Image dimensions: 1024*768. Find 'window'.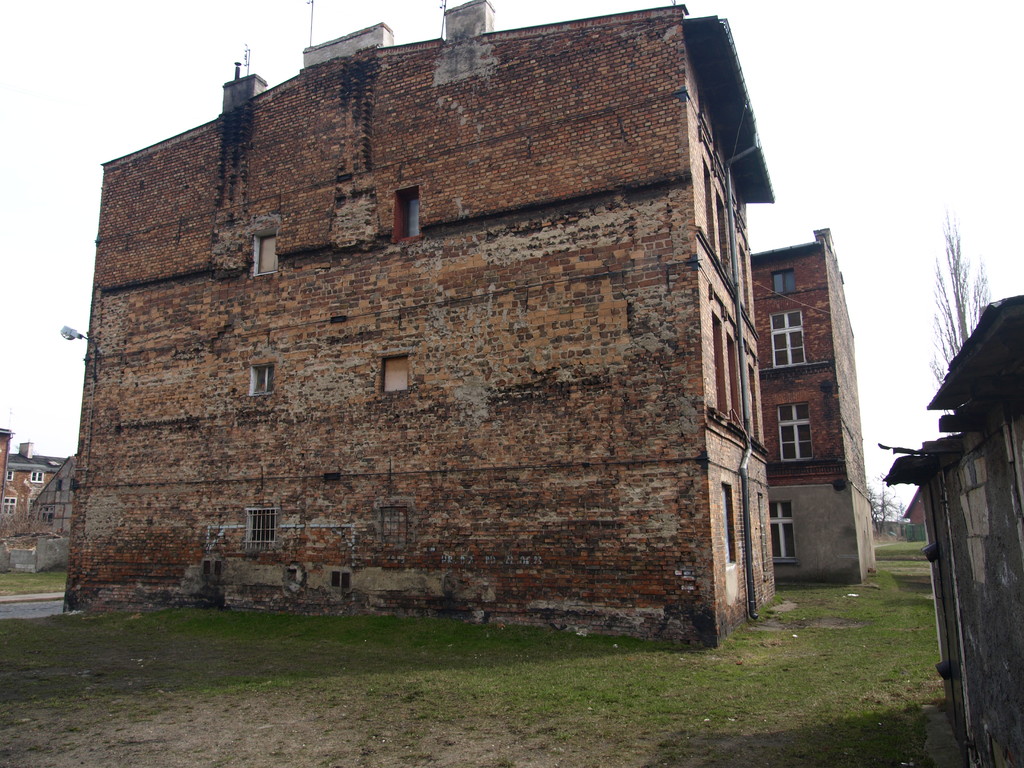
pyautogui.locateOnScreen(716, 483, 736, 570).
